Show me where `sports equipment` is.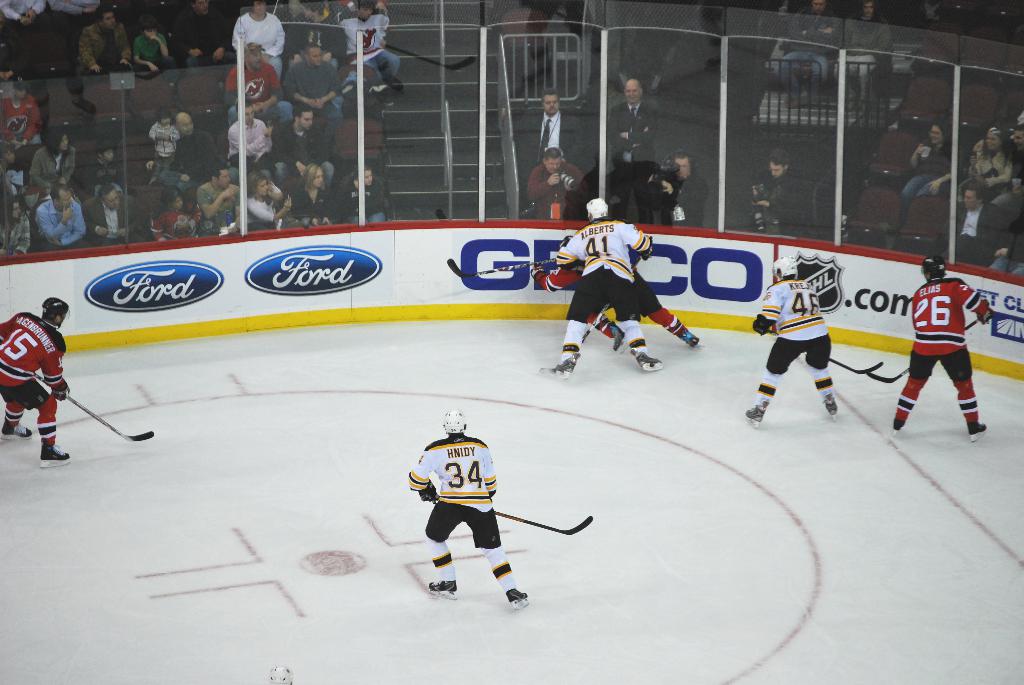
`sports equipment` is at BBox(821, 392, 840, 418).
